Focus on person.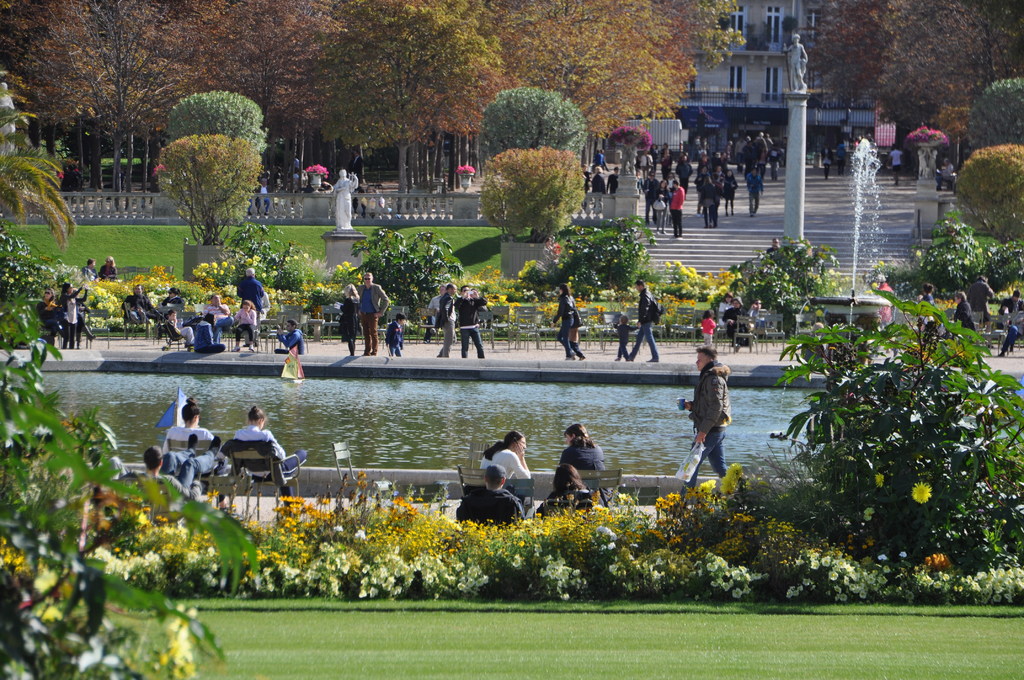
Focused at 625 280 660 366.
